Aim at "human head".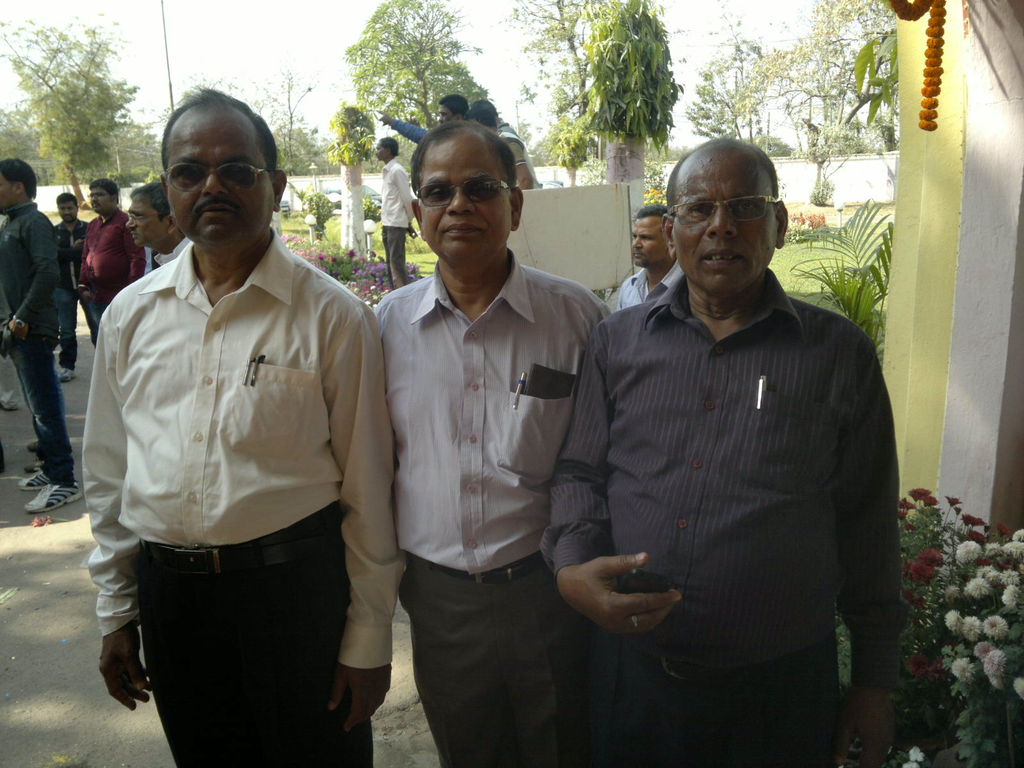
Aimed at rect(0, 156, 35, 212).
